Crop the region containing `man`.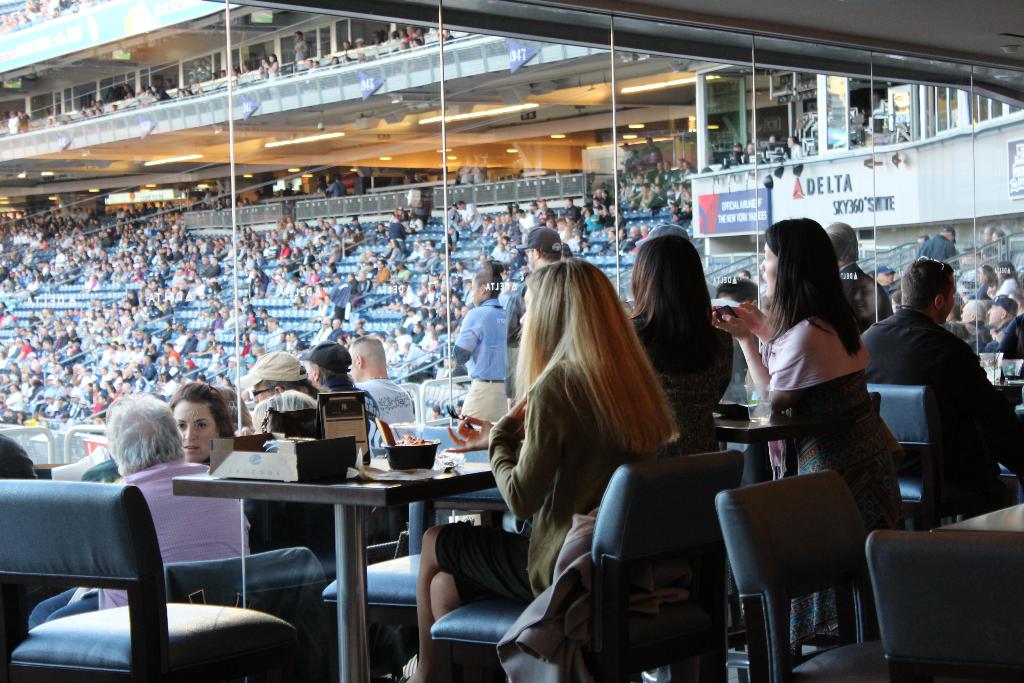
Crop region: (x1=877, y1=267, x2=898, y2=286).
